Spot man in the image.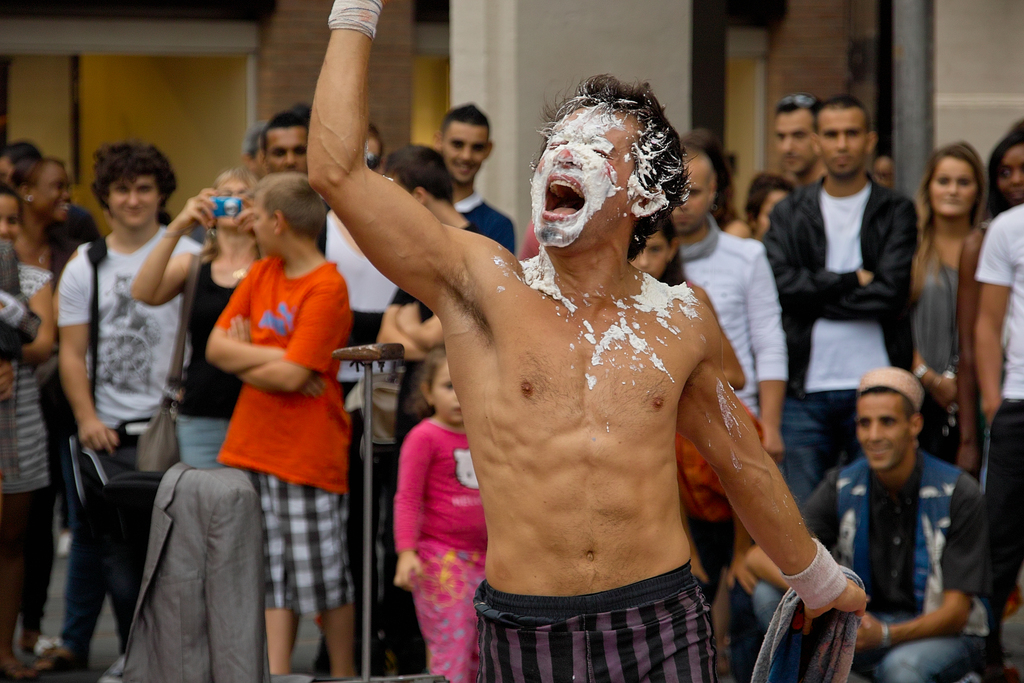
man found at [293, 105, 308, 121].
